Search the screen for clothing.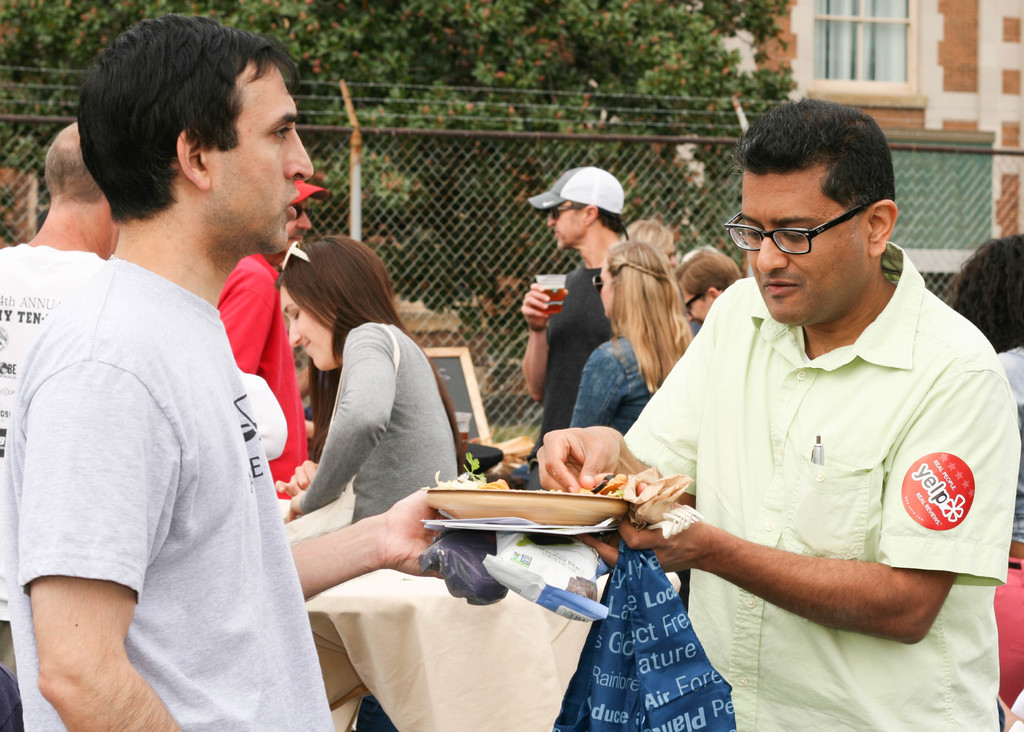
Found at 303, 324, 467, 530.
